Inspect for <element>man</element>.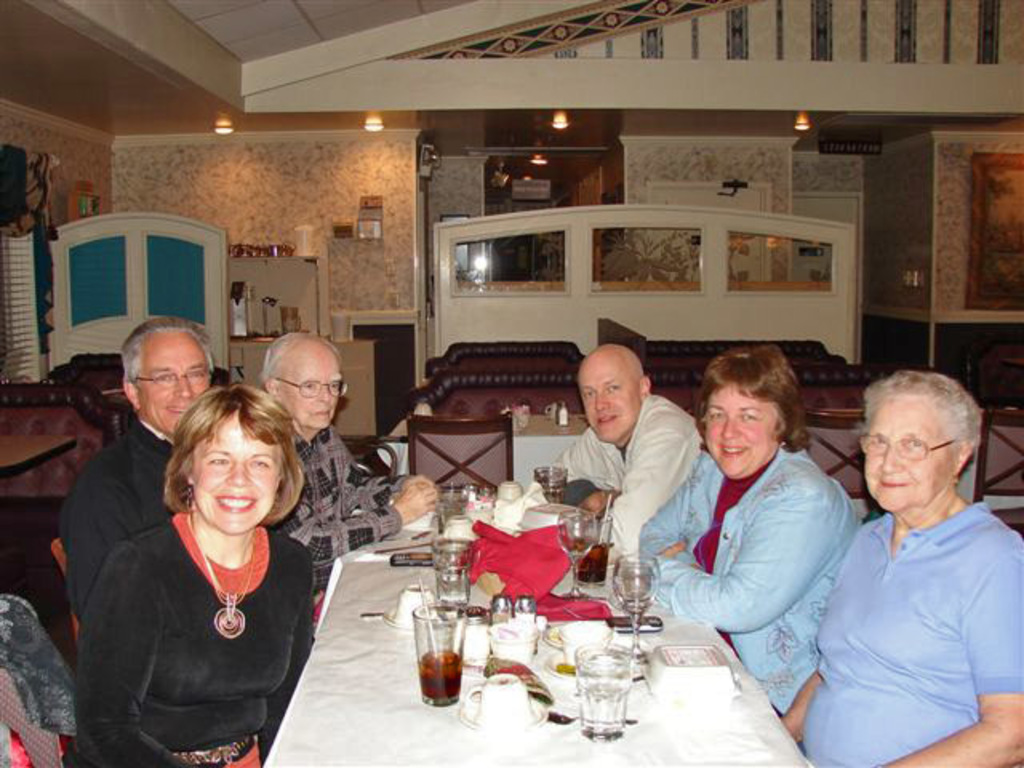
Inspection: box(547, 342, 699, 573).
